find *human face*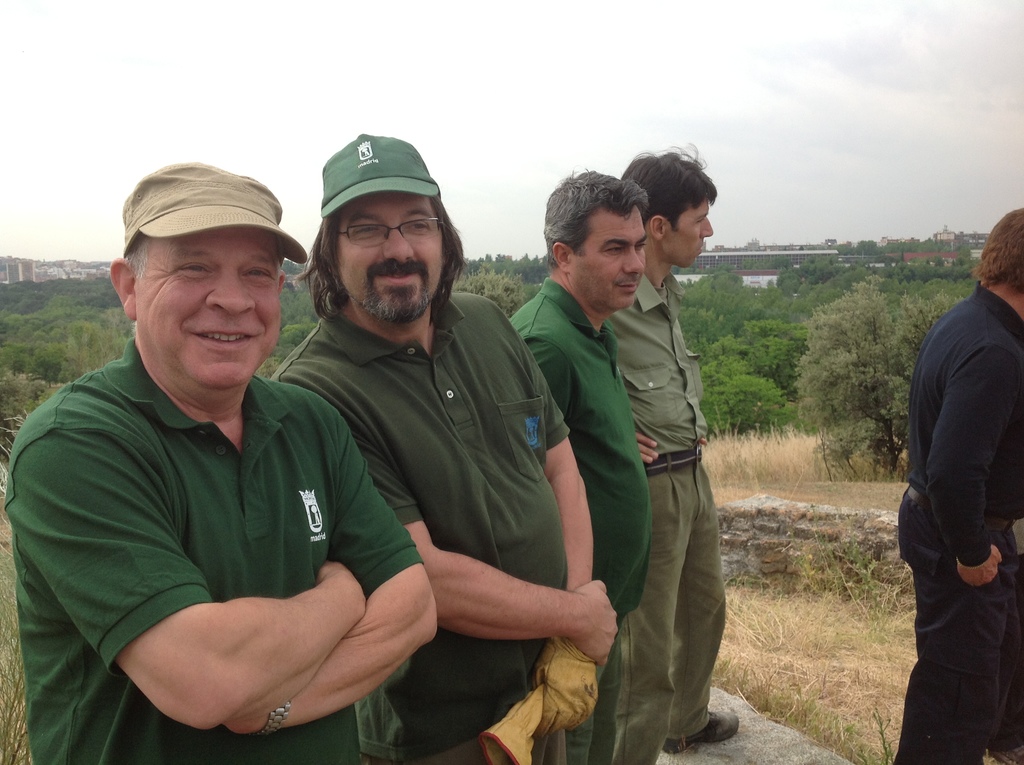
bbox(337, 188, 440, 325)
